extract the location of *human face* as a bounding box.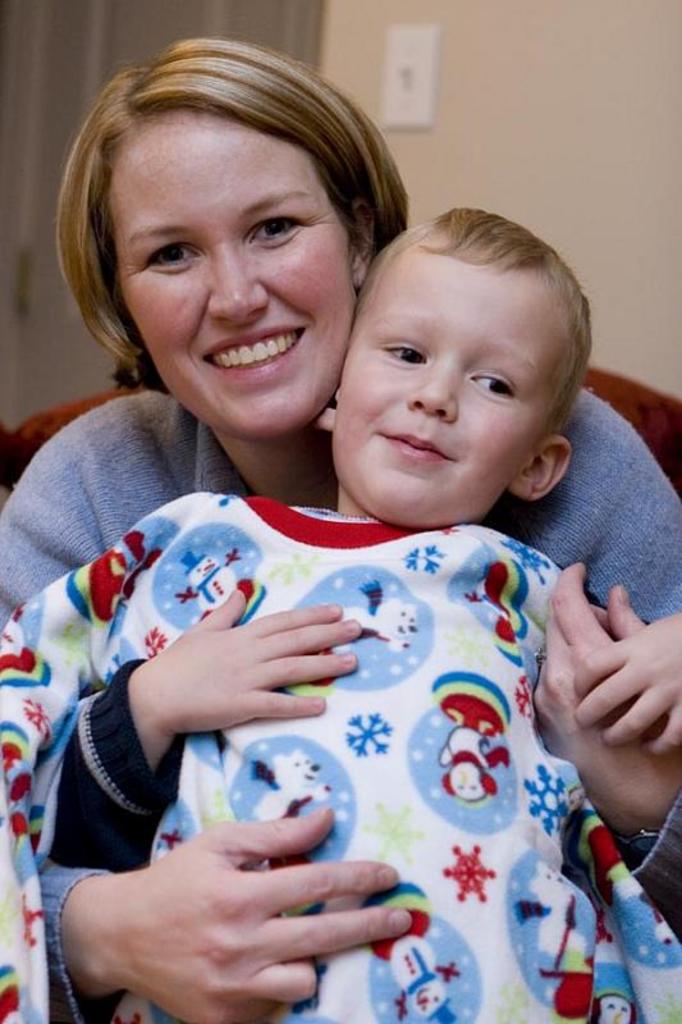
(334,230,569,535).
